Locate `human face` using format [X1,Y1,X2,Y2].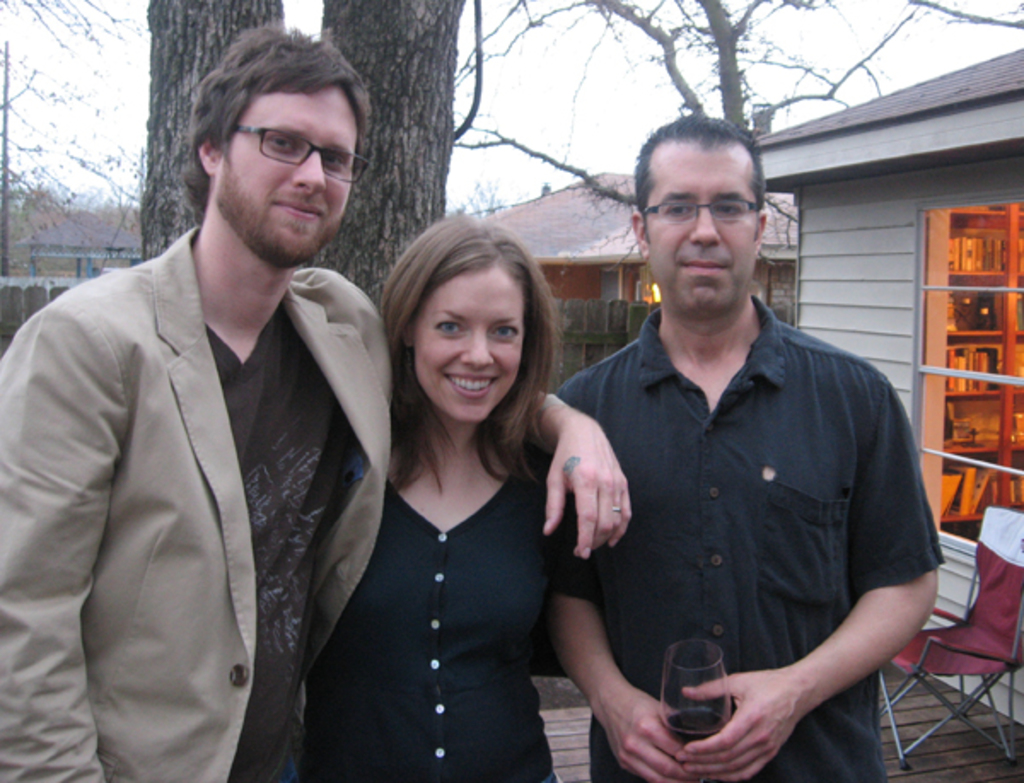
[217,92,357,264].
